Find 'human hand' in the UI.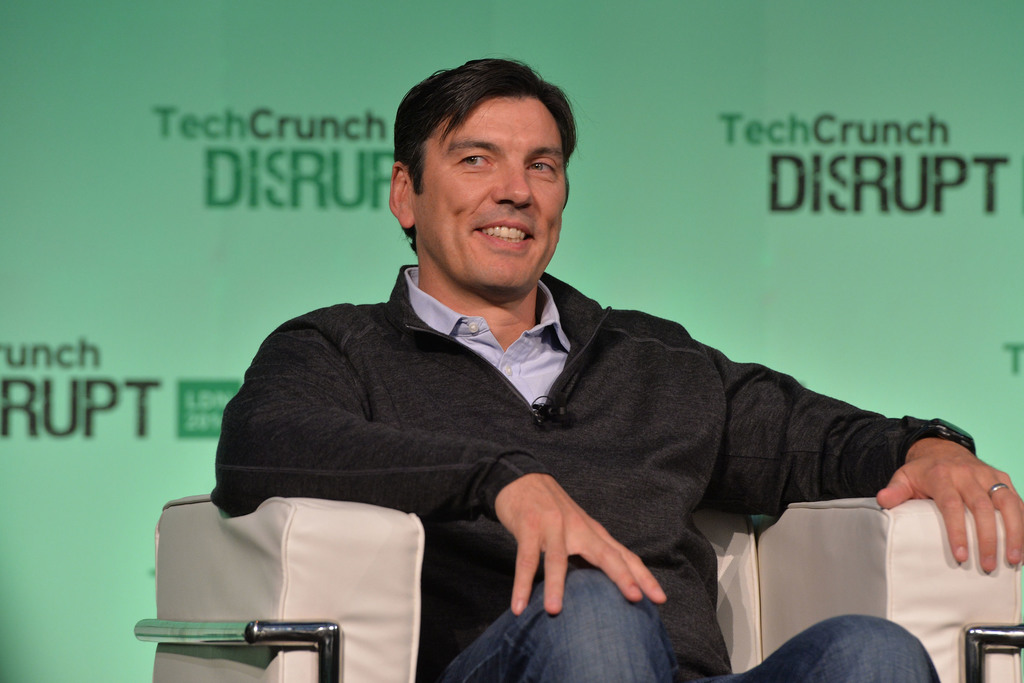
UI element at bbox(875, 438, 1023, 574).
